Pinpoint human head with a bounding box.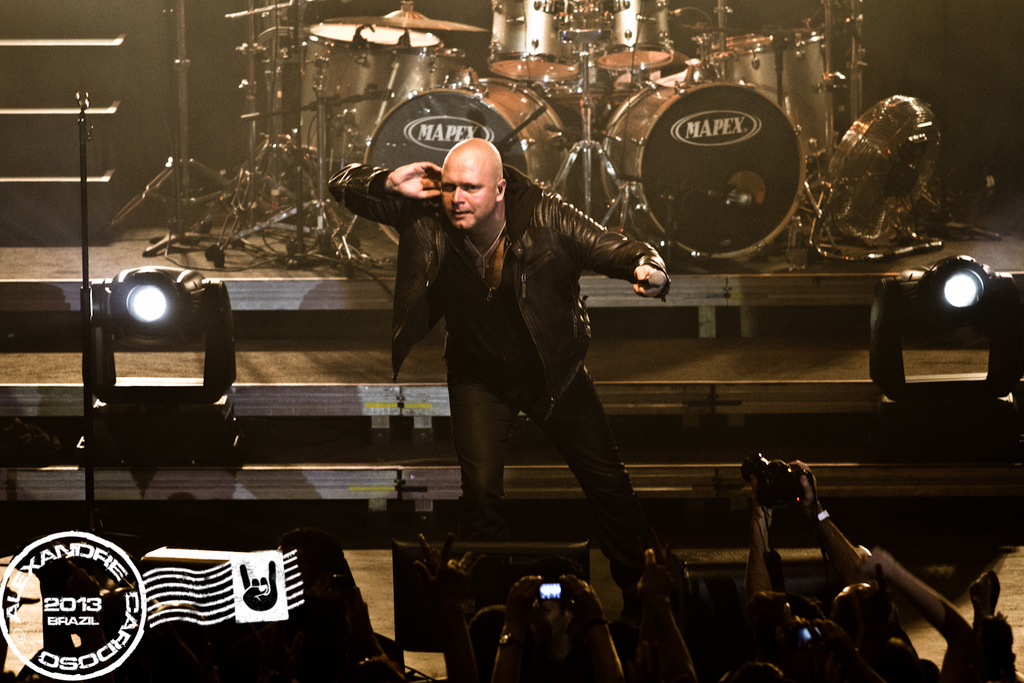
717:663:784:682.
